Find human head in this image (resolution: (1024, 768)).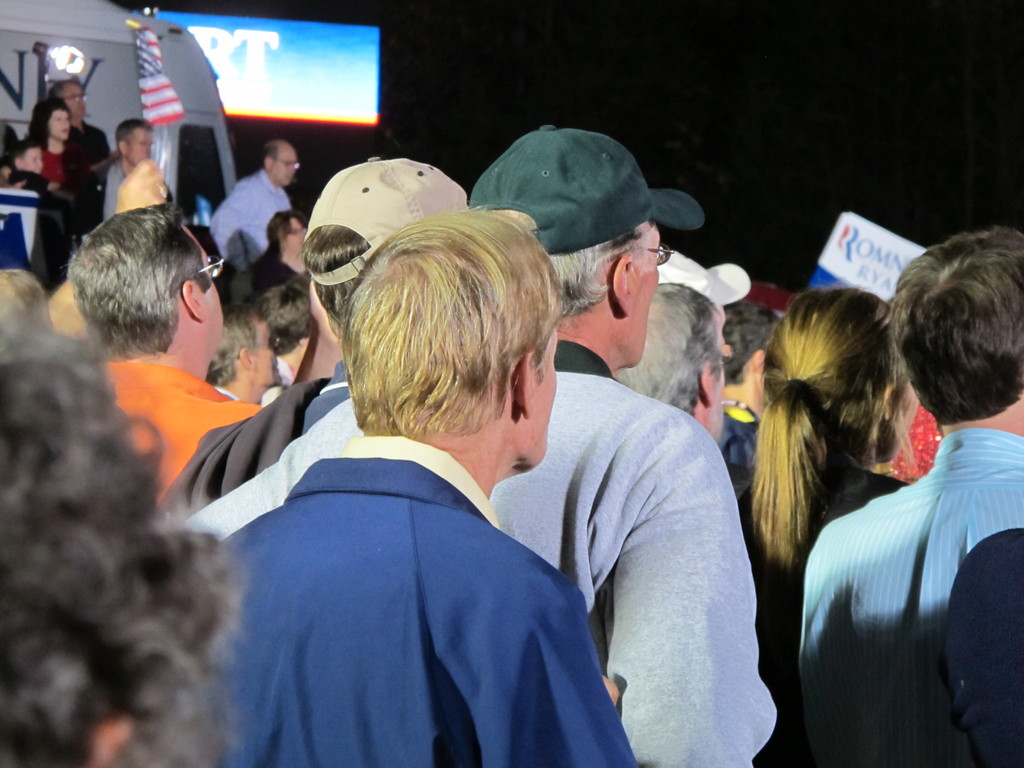
bbox=(764, 285, 924, 464).
